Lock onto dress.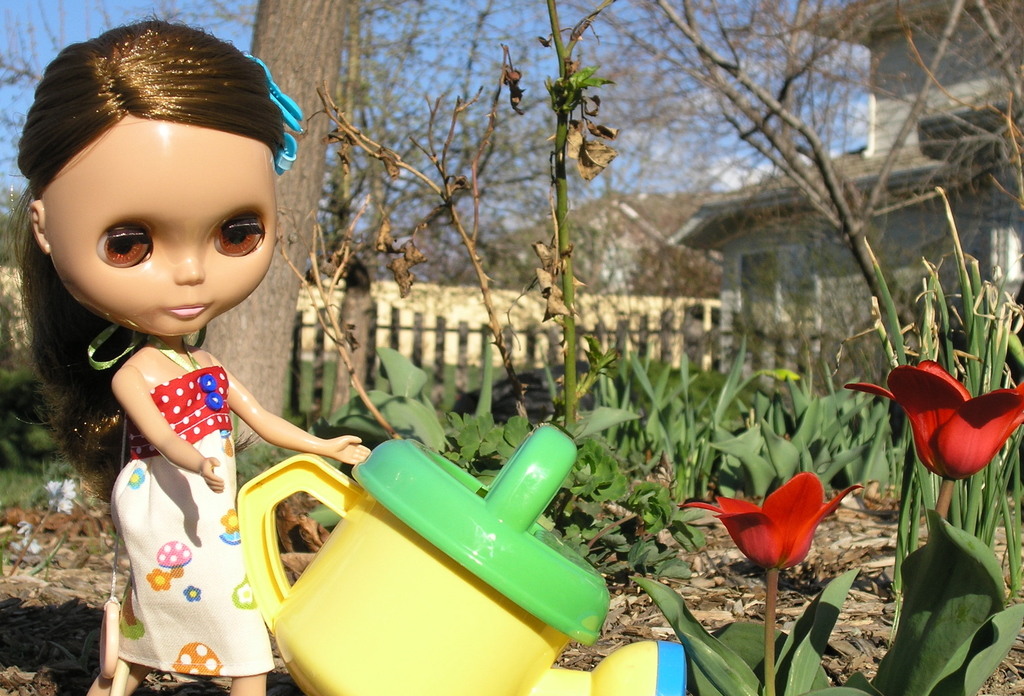
Locked: BBox(86, 324, 276, 677).
